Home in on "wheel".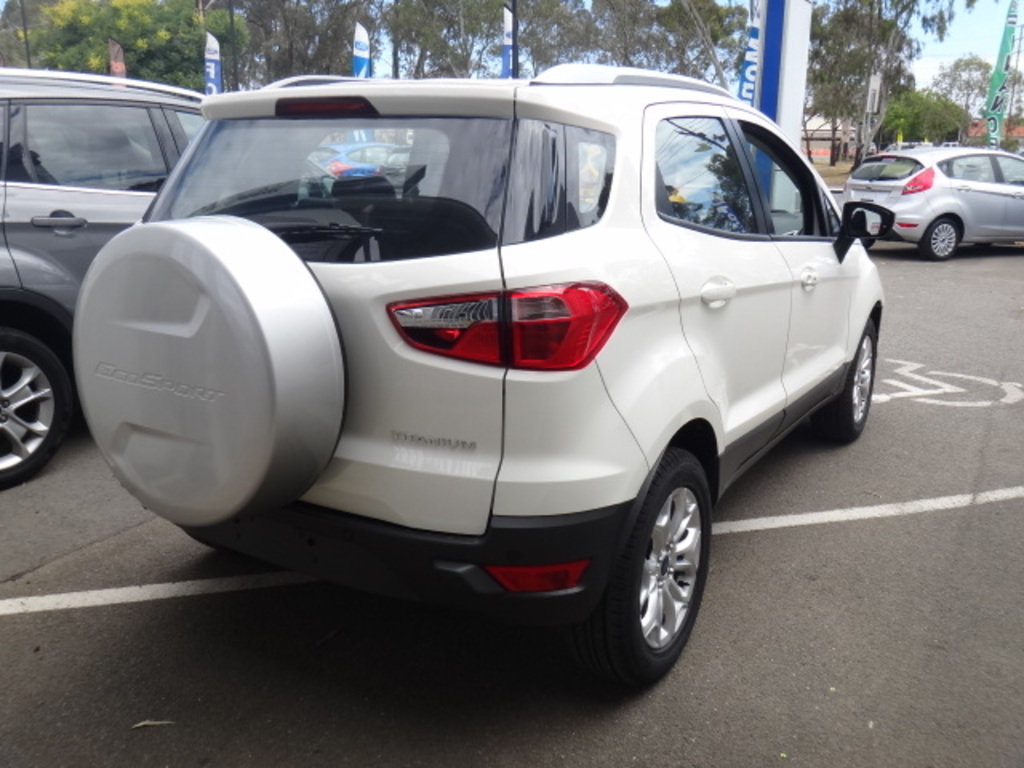
Homed in at {"left": 824, "top": 325, "right": 875, "bottom": 445}.
